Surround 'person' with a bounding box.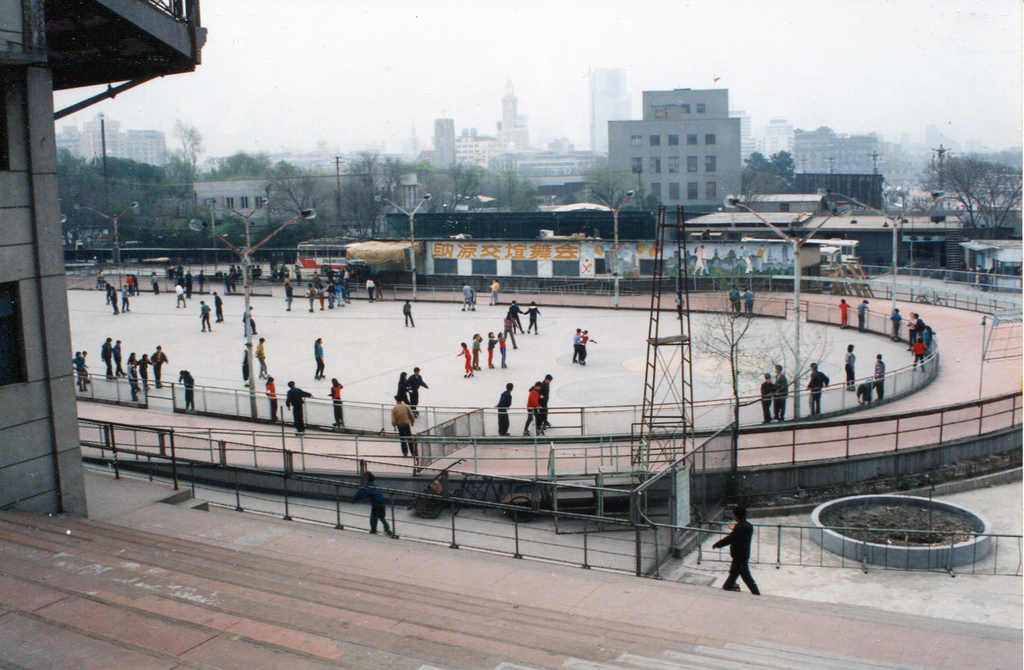
bbox(201, 299, 211, 333).
